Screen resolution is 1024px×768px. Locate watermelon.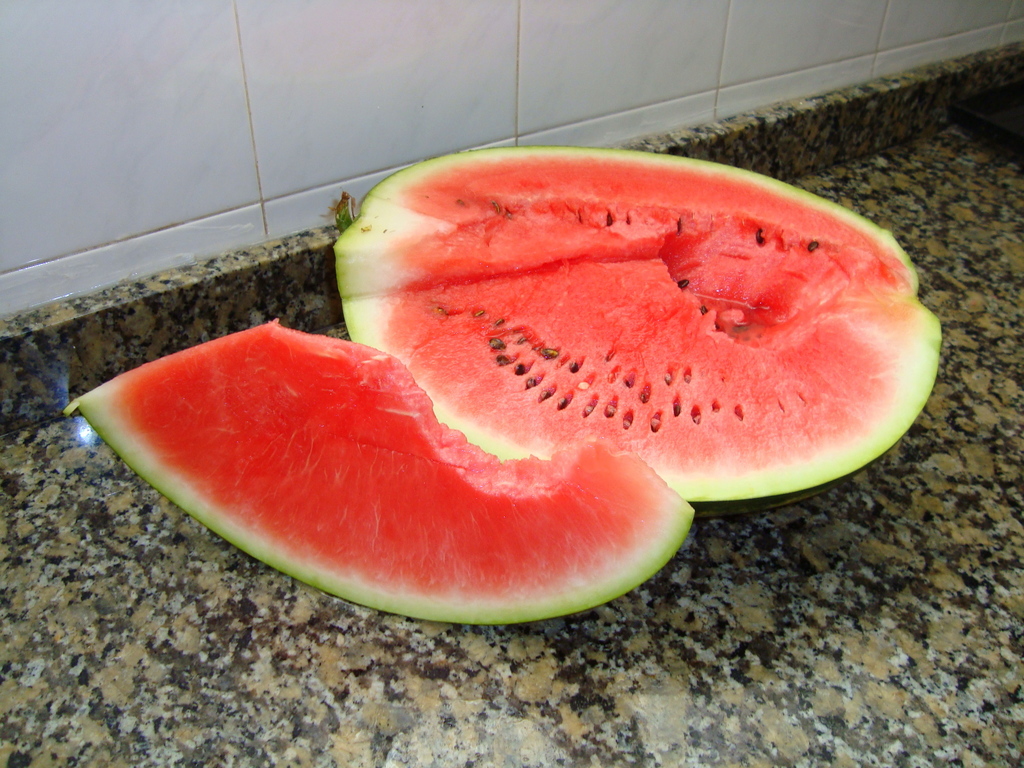
(x1=332, y1=147, x2=945, y2=516).
